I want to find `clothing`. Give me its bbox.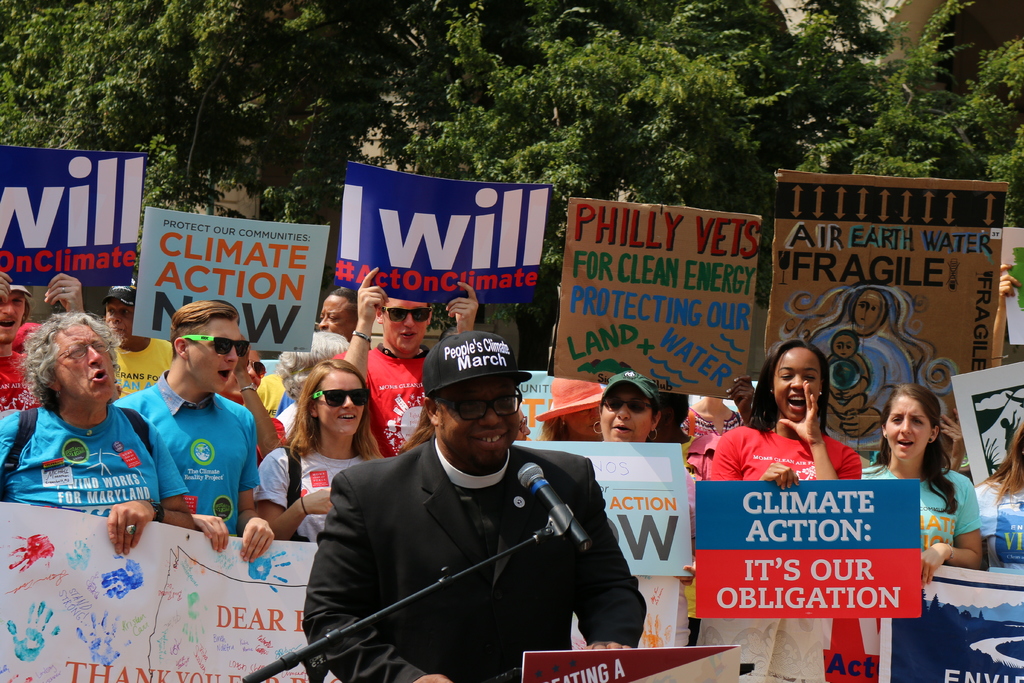
select_region(342, 343, 438, 460).
